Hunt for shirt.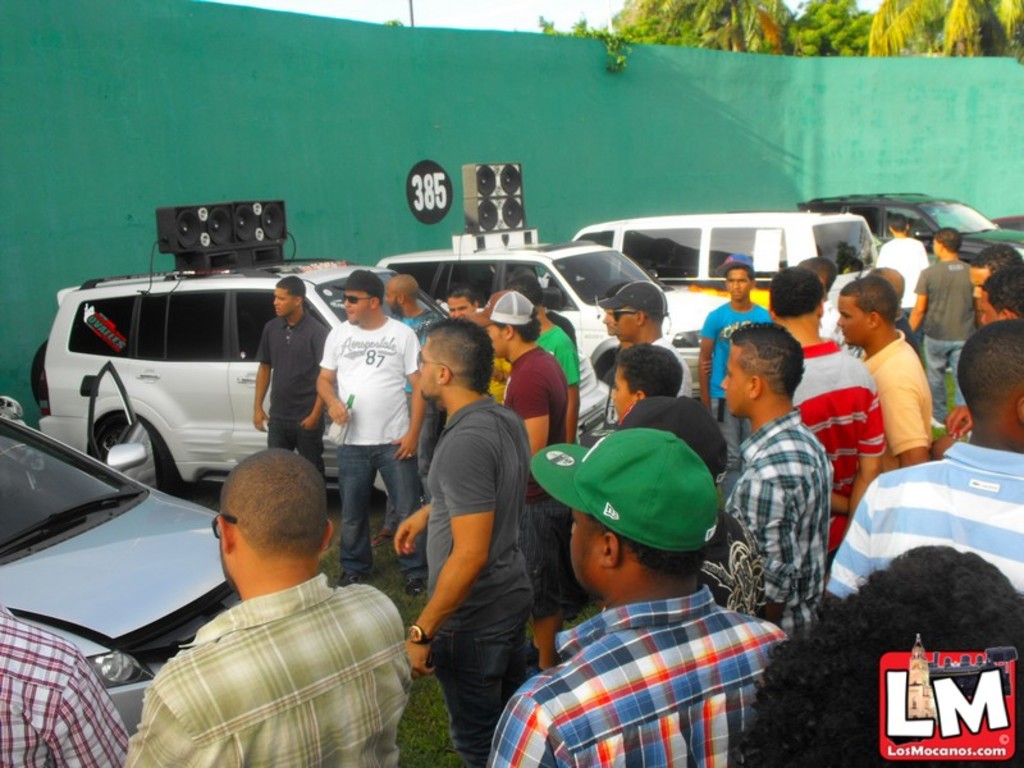
Hunted down at select_region(0, 598, 132, 767).
